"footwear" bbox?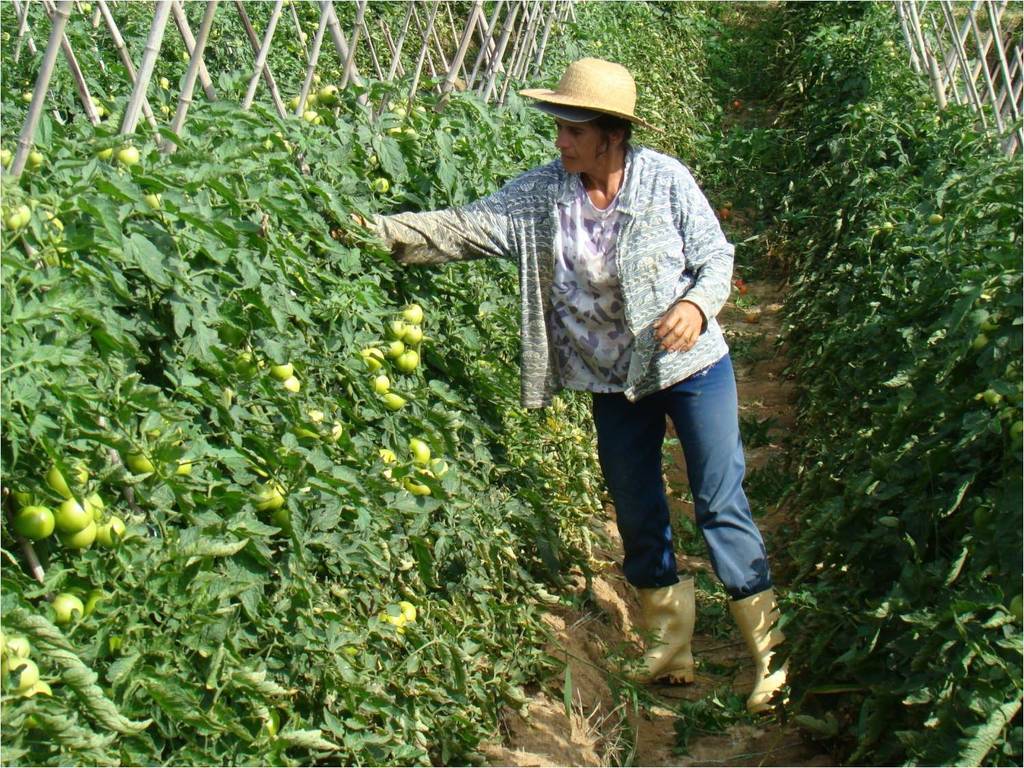
rect(724, 584, 797, 714)
